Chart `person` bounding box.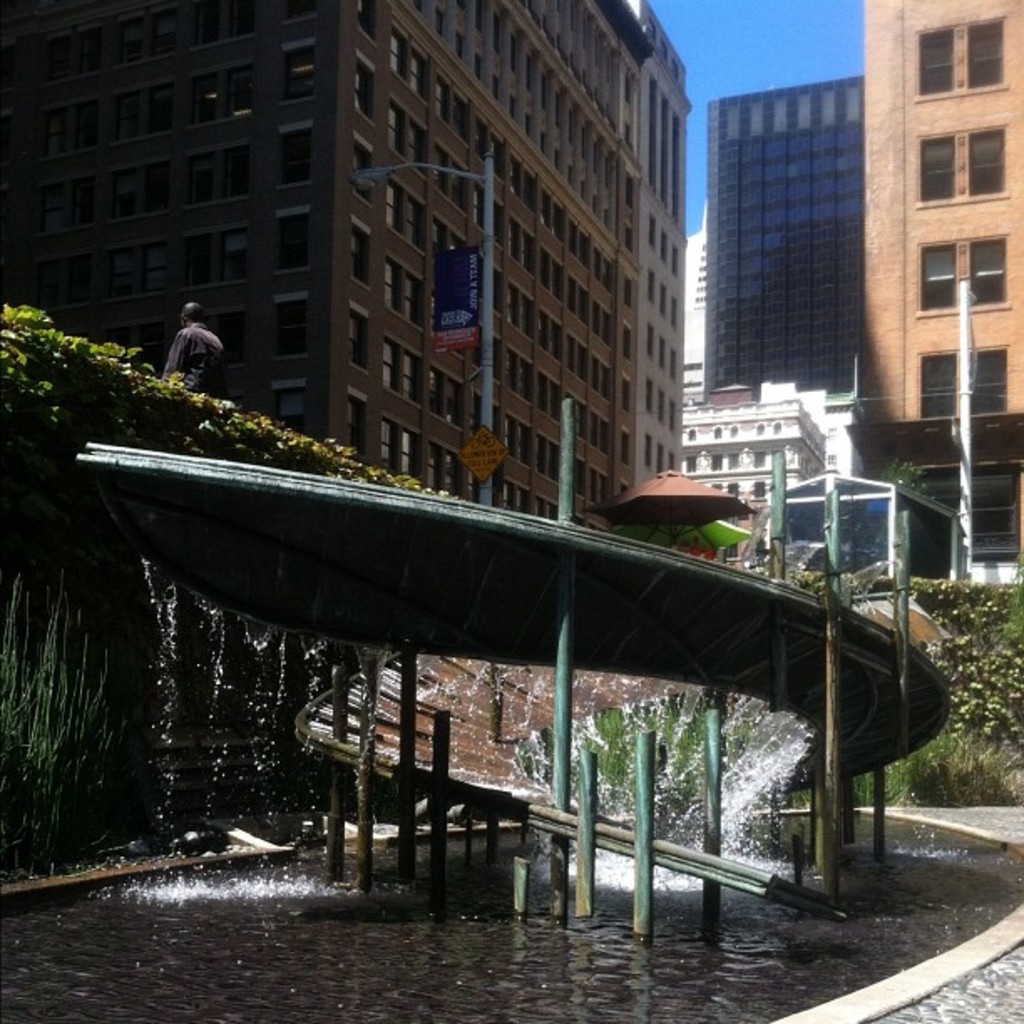
Charted: left=164, top=301, right=228, bottom=387.
